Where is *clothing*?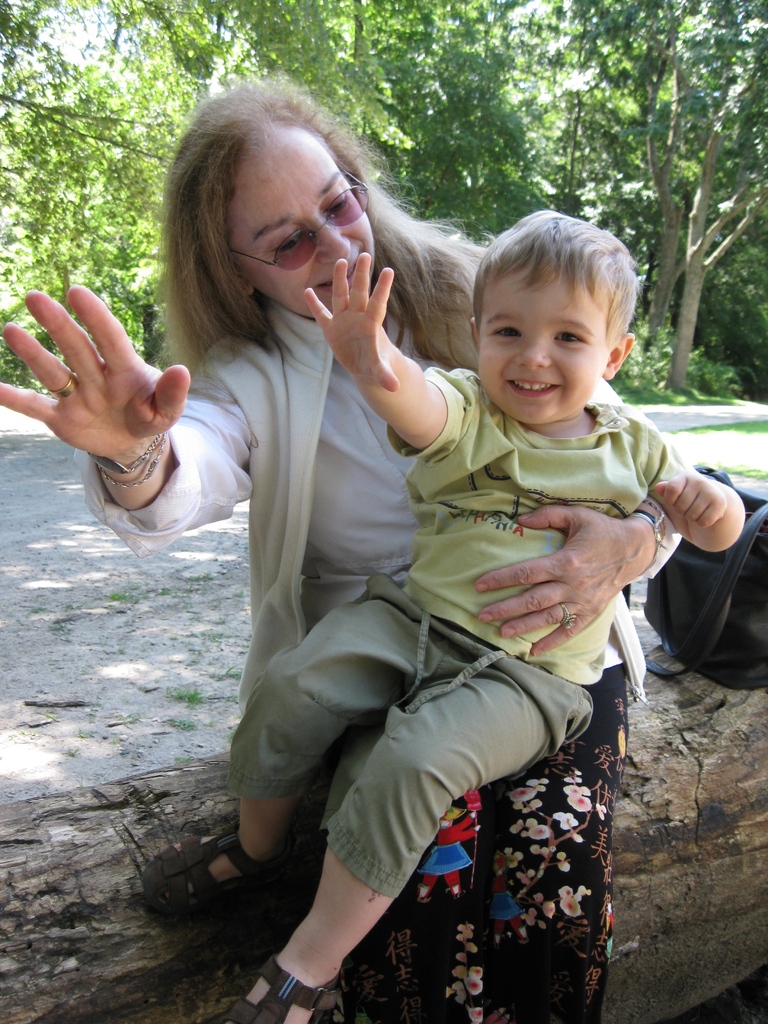
99, 290, 625, 1023.
